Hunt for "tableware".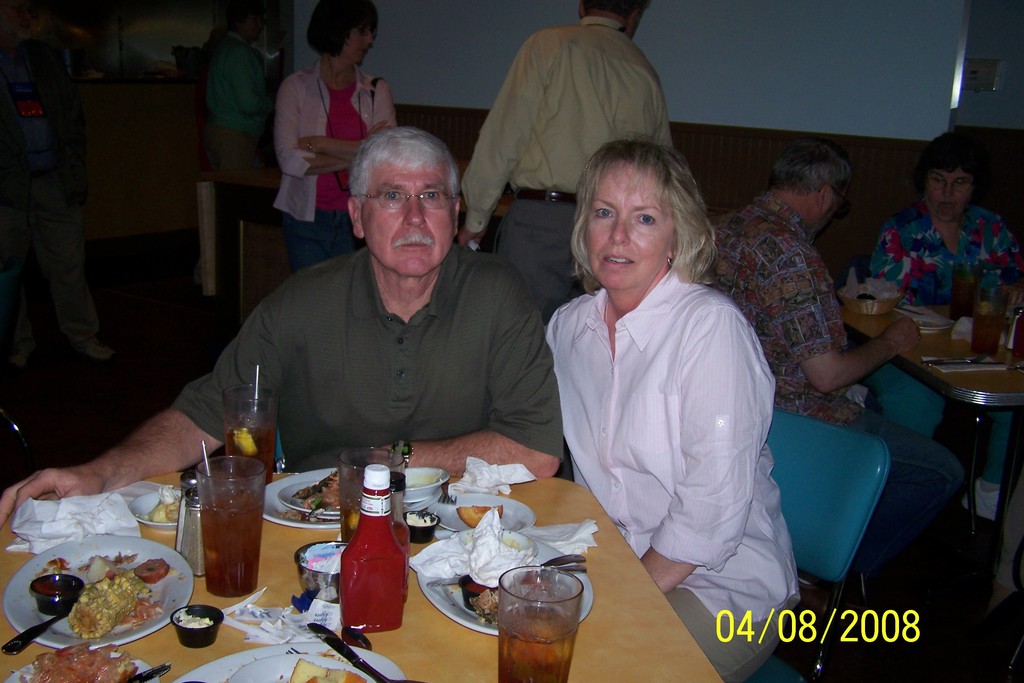
Hunted down at Rect(232, 654, 367, 682).
